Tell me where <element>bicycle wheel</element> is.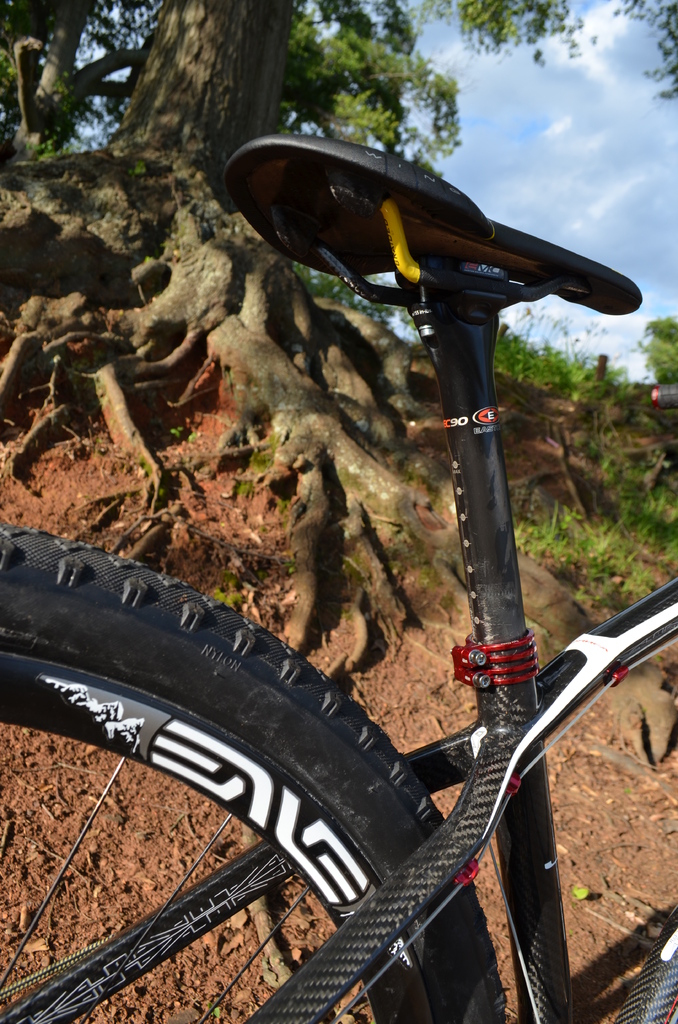
<element>bicycle wheel</element> is at left=615, top=901, right=677, bottom=1023.
